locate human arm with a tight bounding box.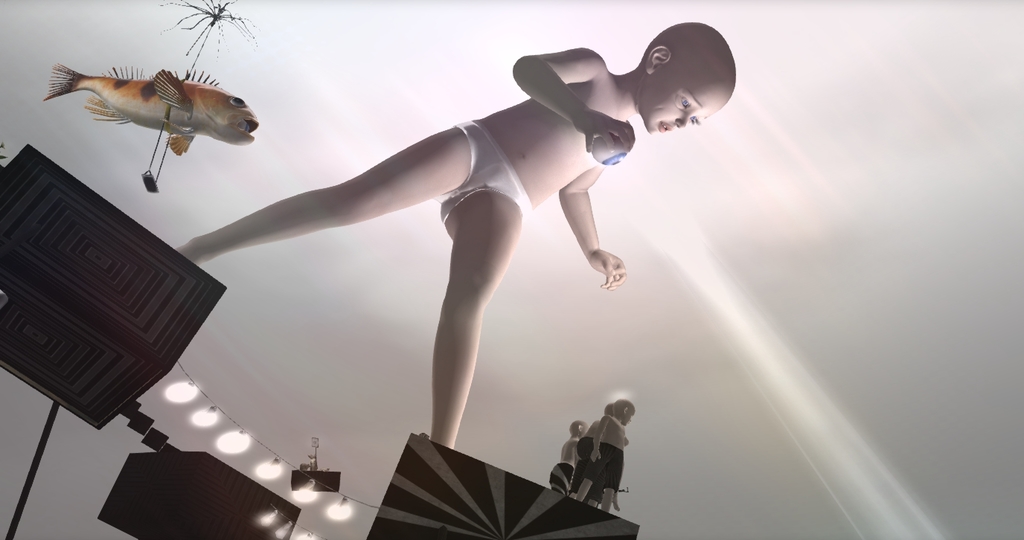
(left=590, top=416, right=607, bottom=463).
